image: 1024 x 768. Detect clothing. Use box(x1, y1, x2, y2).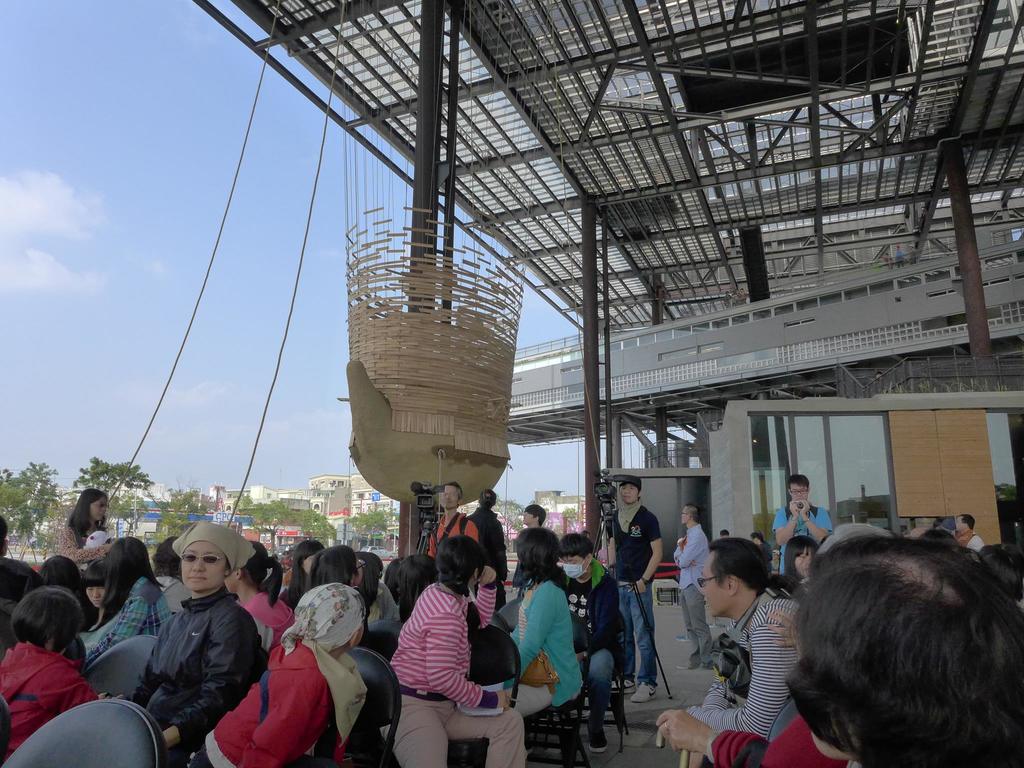
box(600, 504, 668, 688).
